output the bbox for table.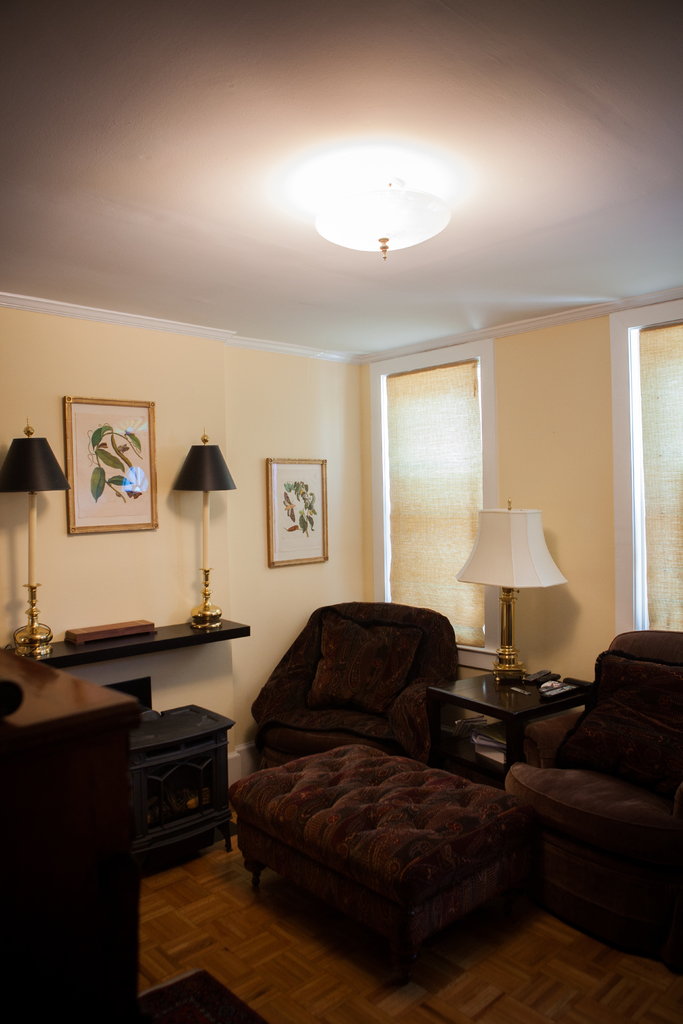
<region>412, 673, 639, 783</region>.
